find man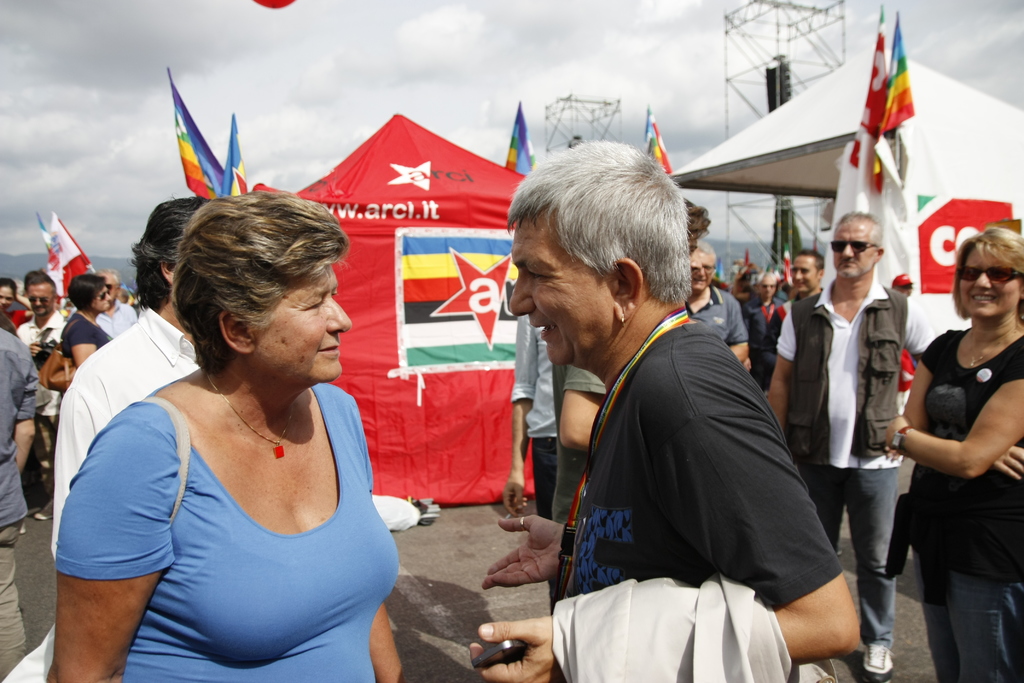
(49,192,218,563)
